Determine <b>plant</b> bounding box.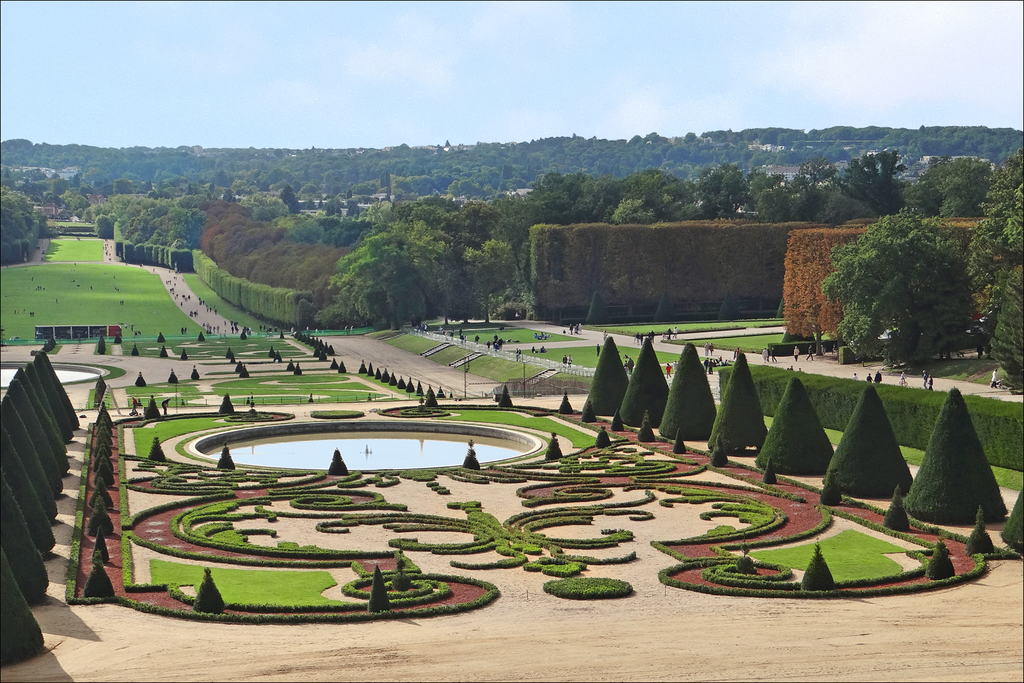
Determined: bbox=(543, 430, 571, 460).
